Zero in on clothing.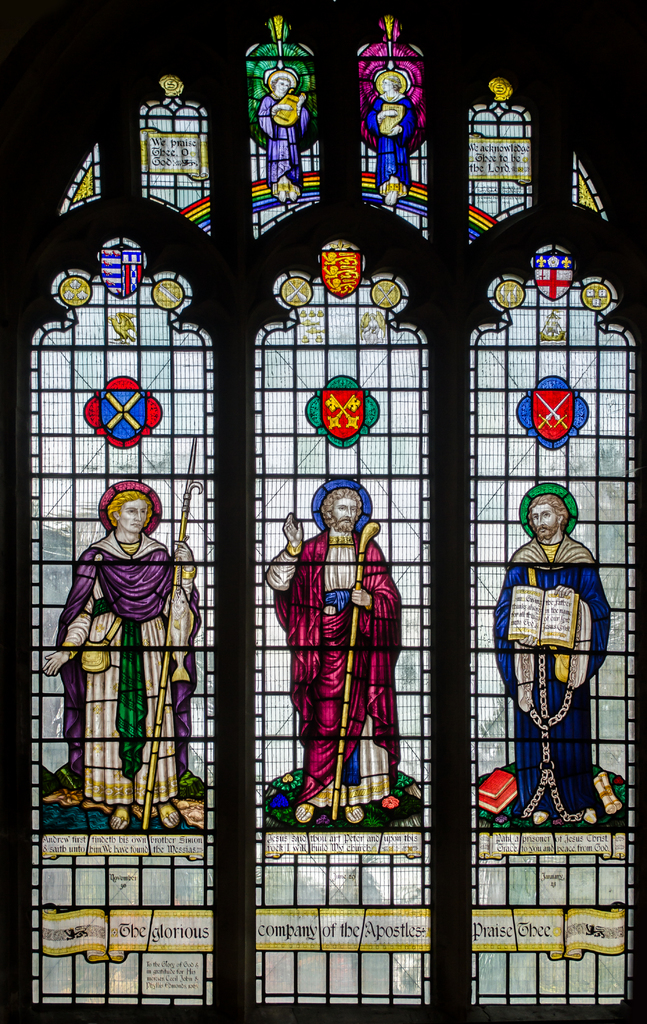
Zeroed in: l=47, t=533, r=202, b=801.
